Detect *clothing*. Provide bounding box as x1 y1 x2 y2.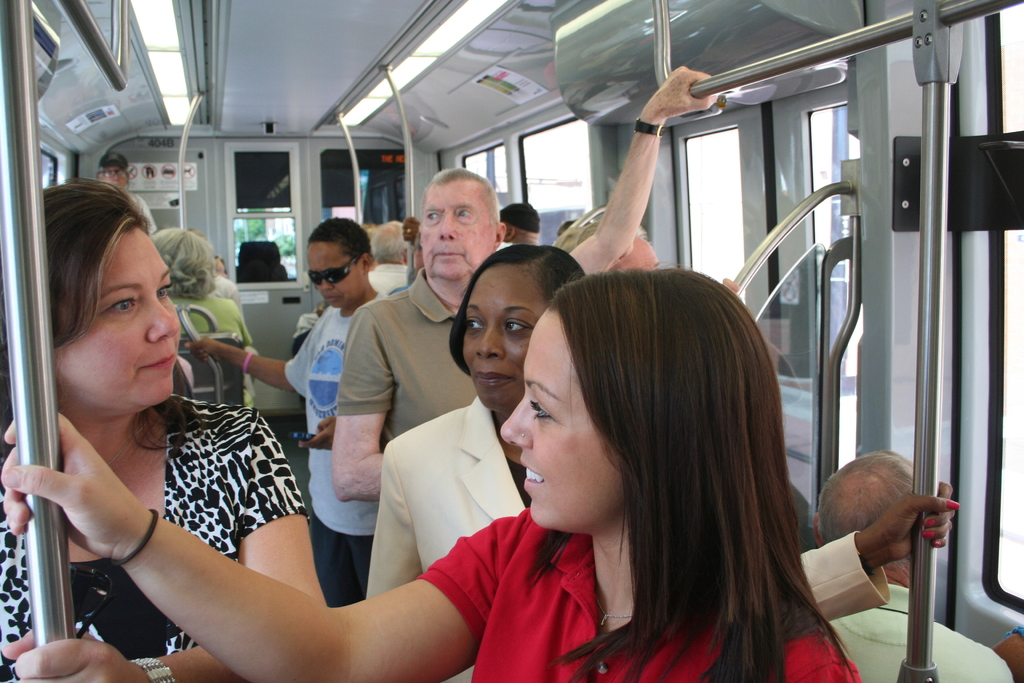
822 574 1023 682.
